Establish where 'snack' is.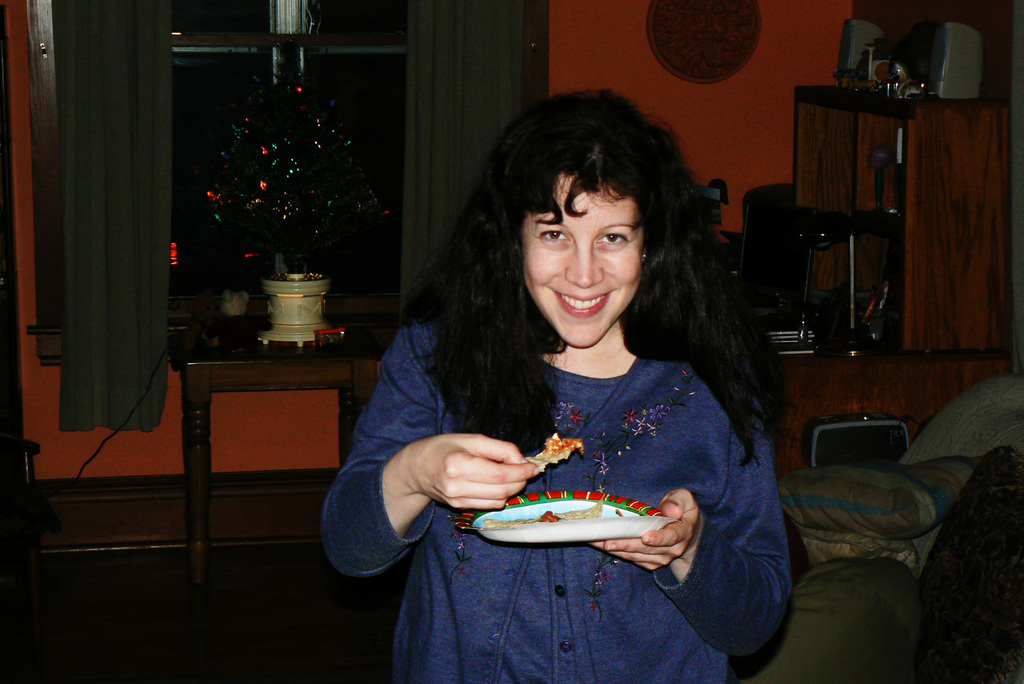
Established at (left=484, top=502, right=601, bottom=526).
